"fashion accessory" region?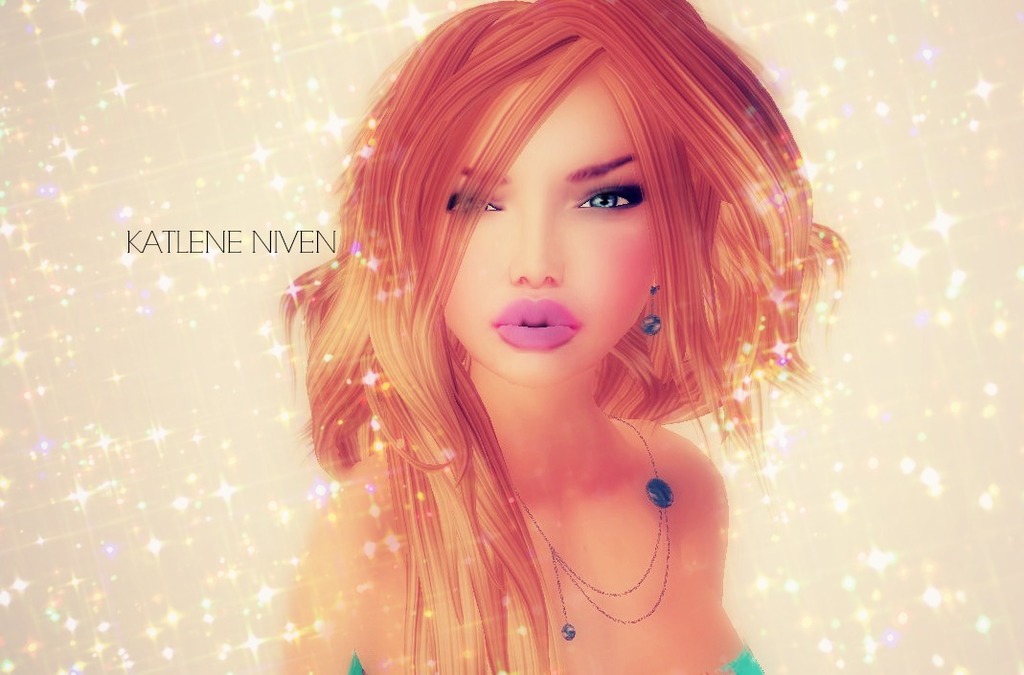
504, 412, 672, 642
